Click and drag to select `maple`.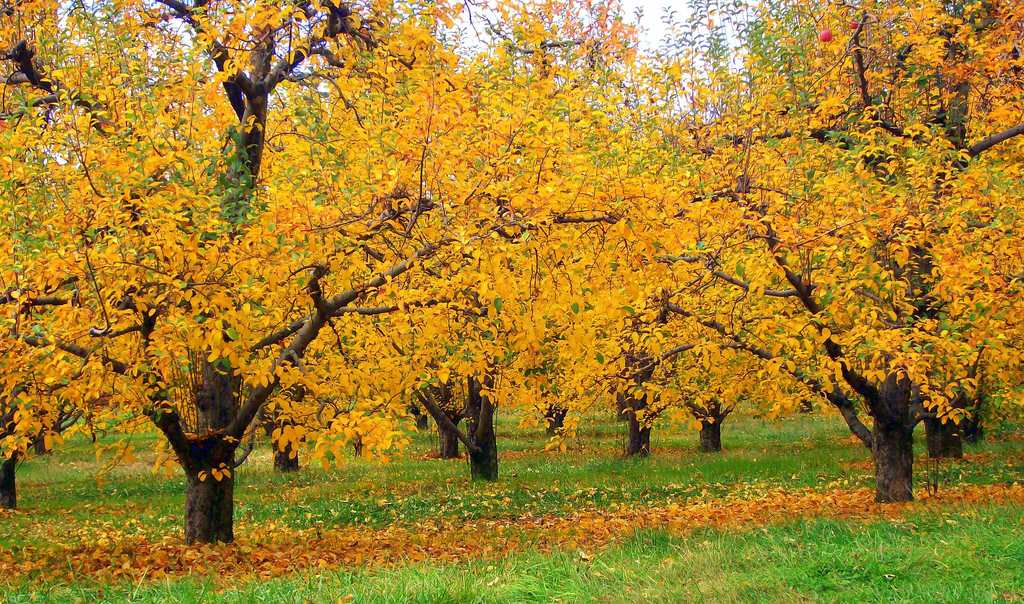
Selection: bbox=[297, 0, 641, 493].
